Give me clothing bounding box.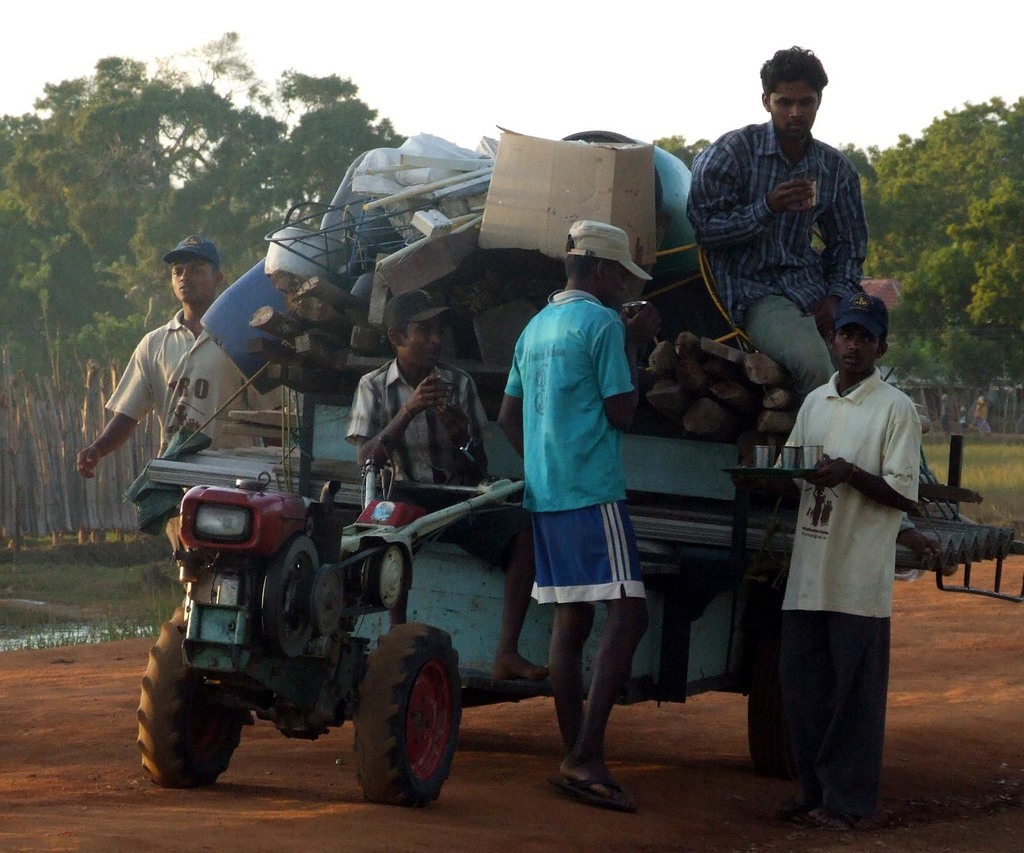
347 358 526 570.
